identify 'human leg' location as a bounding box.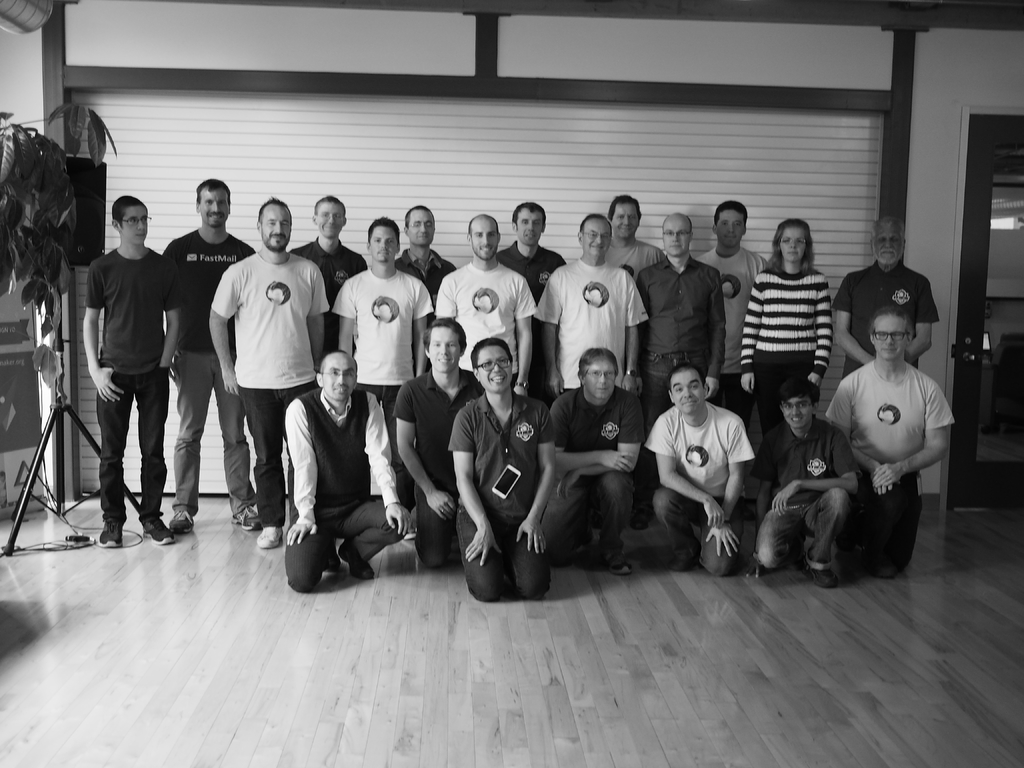
588/461/639/575.
